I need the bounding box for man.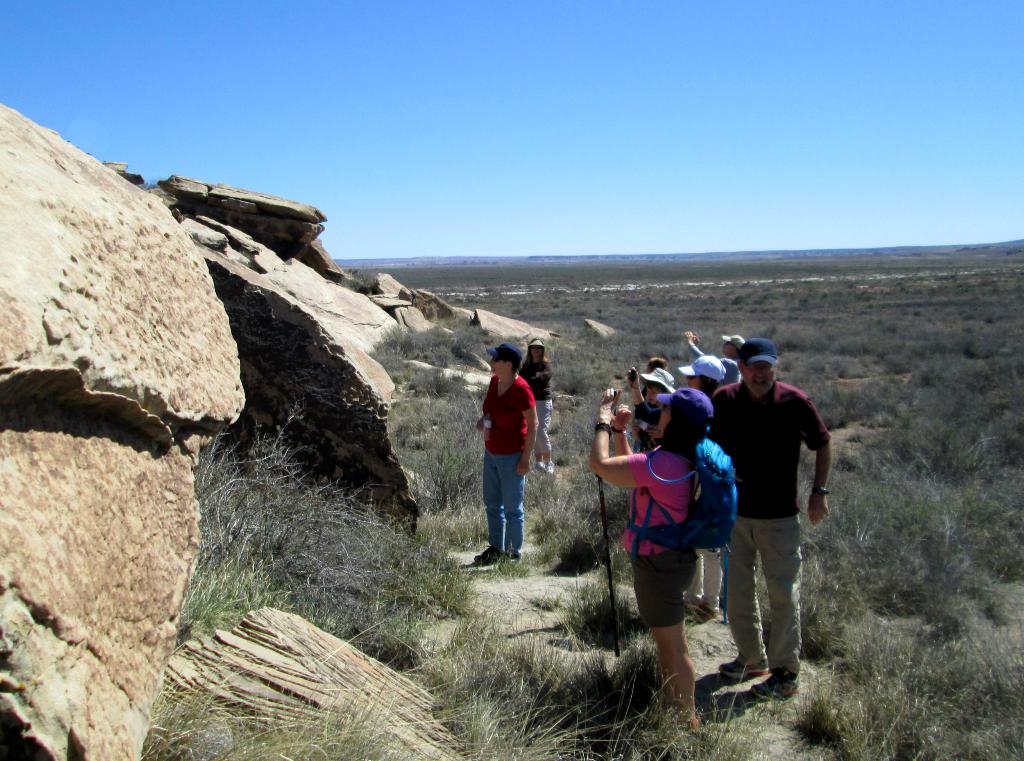
Here it is: left=709, top=339, right=835, bottom=709.
